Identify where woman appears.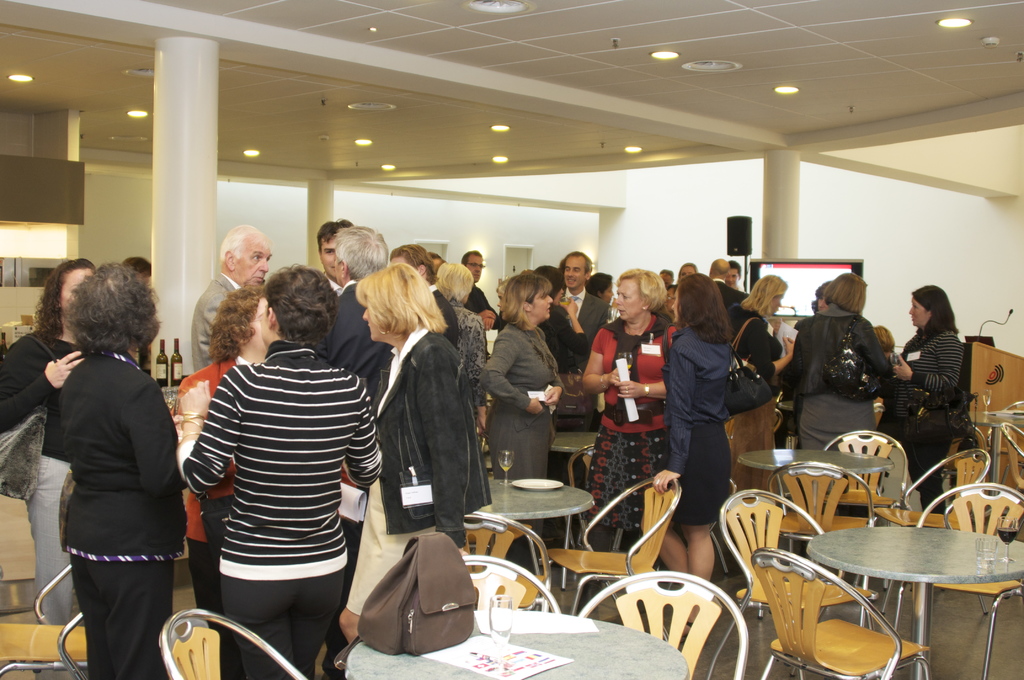
Appears at rect(0, 248, 94, 623).
